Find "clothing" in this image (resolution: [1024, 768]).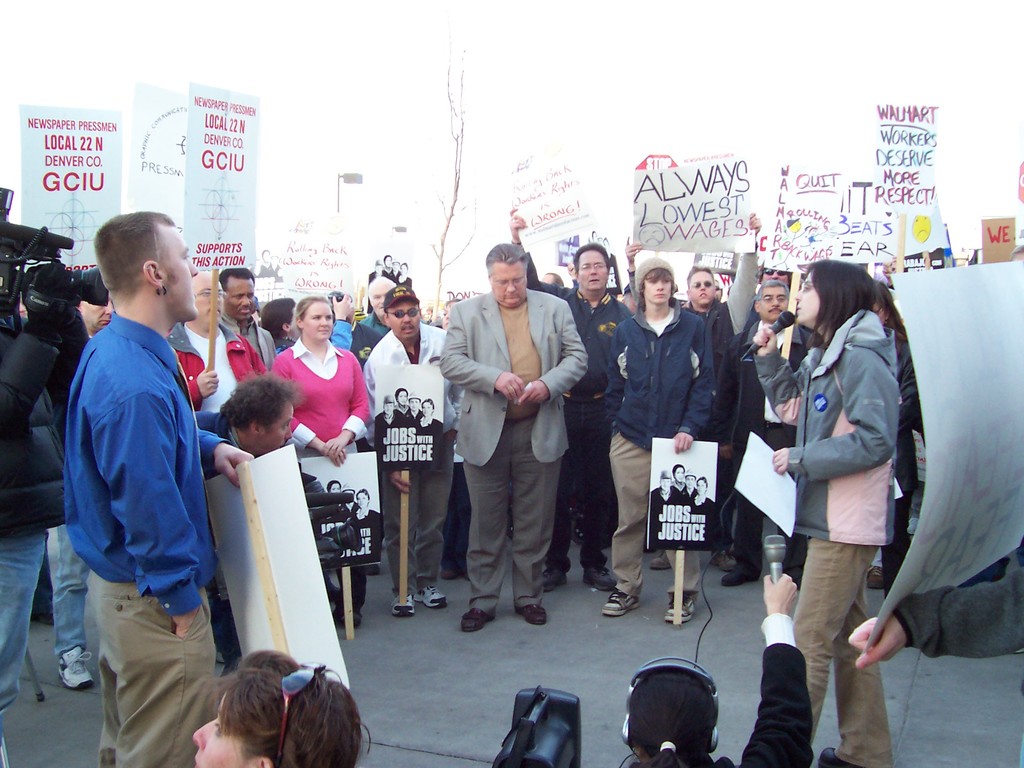
367,266,385,314.
